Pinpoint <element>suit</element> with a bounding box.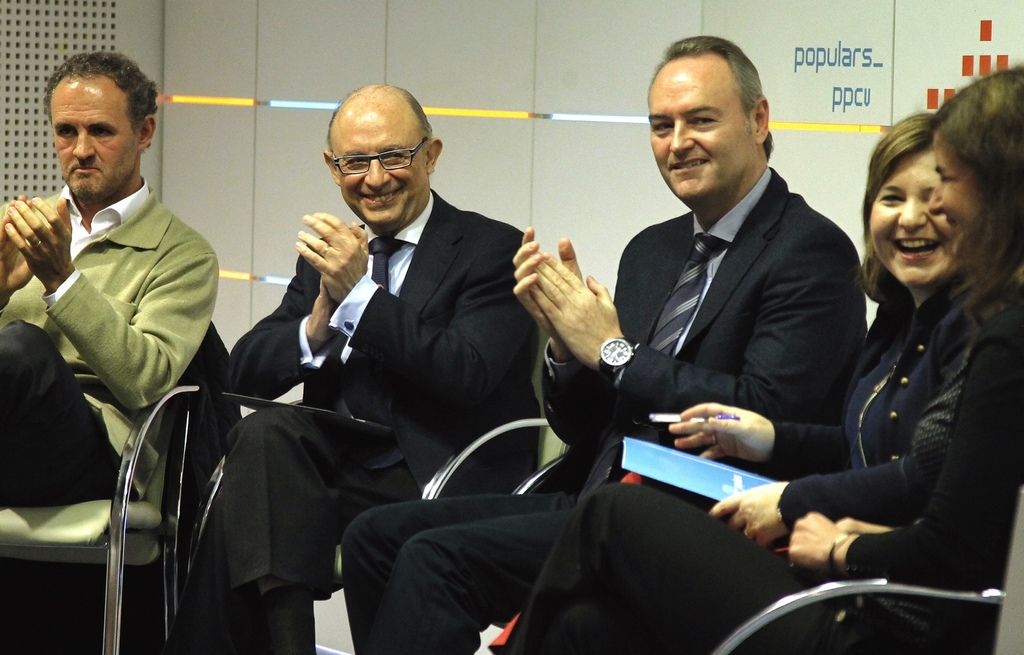
region(0, 184, 221, 502).
